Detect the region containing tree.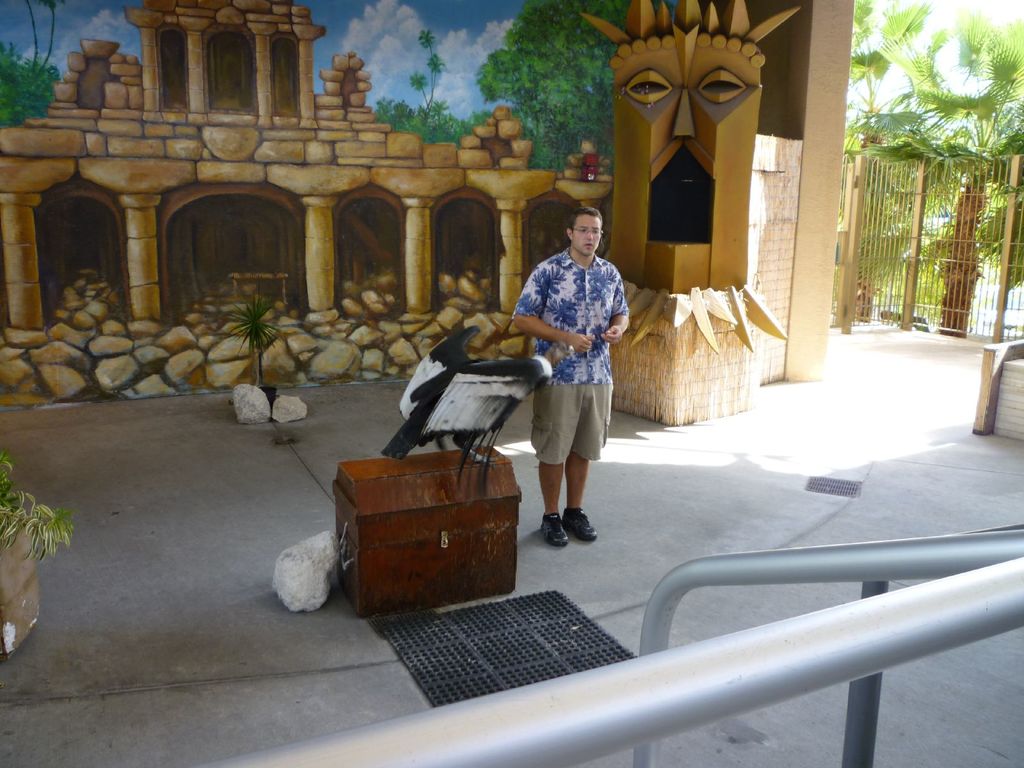
pyautogui.locateOnScreen(222, 289, 282, 386).
